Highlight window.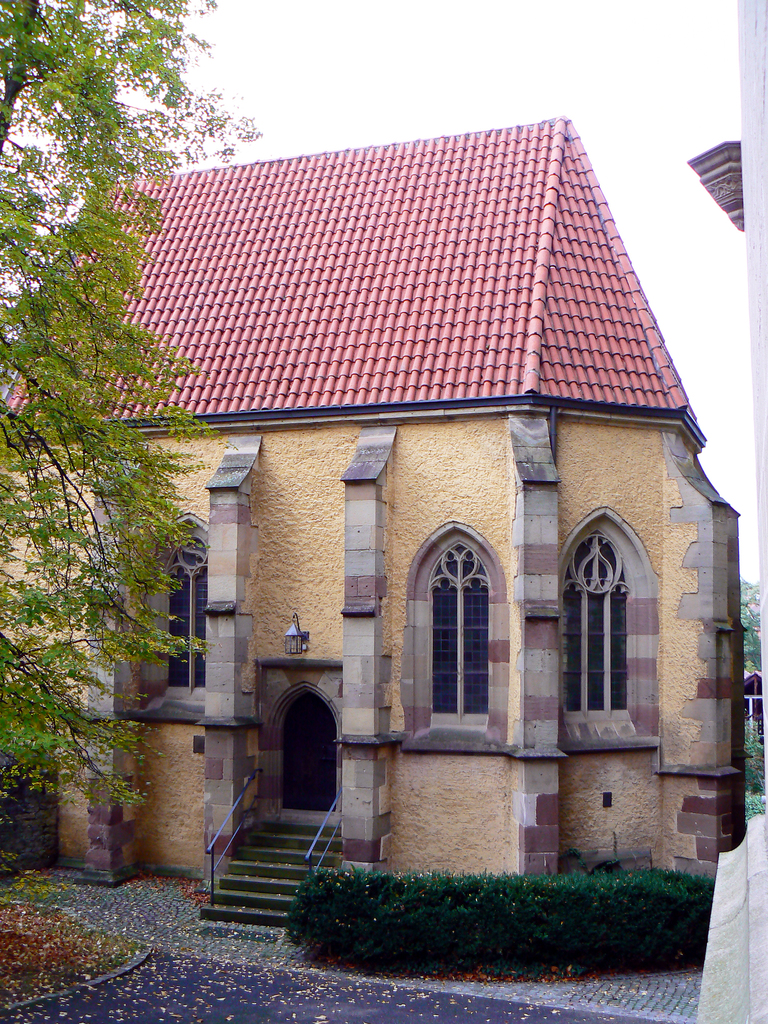
Highlighted region: region(150, 538, 213, 708).
